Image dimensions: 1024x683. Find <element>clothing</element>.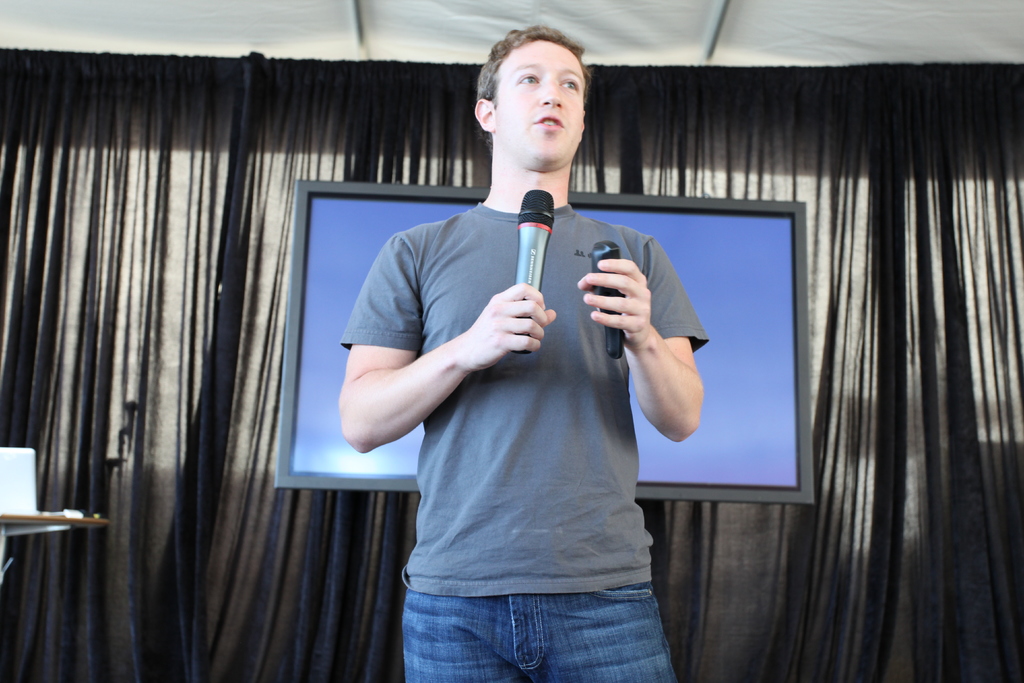
l=339, t=201, r=680, b=682.
